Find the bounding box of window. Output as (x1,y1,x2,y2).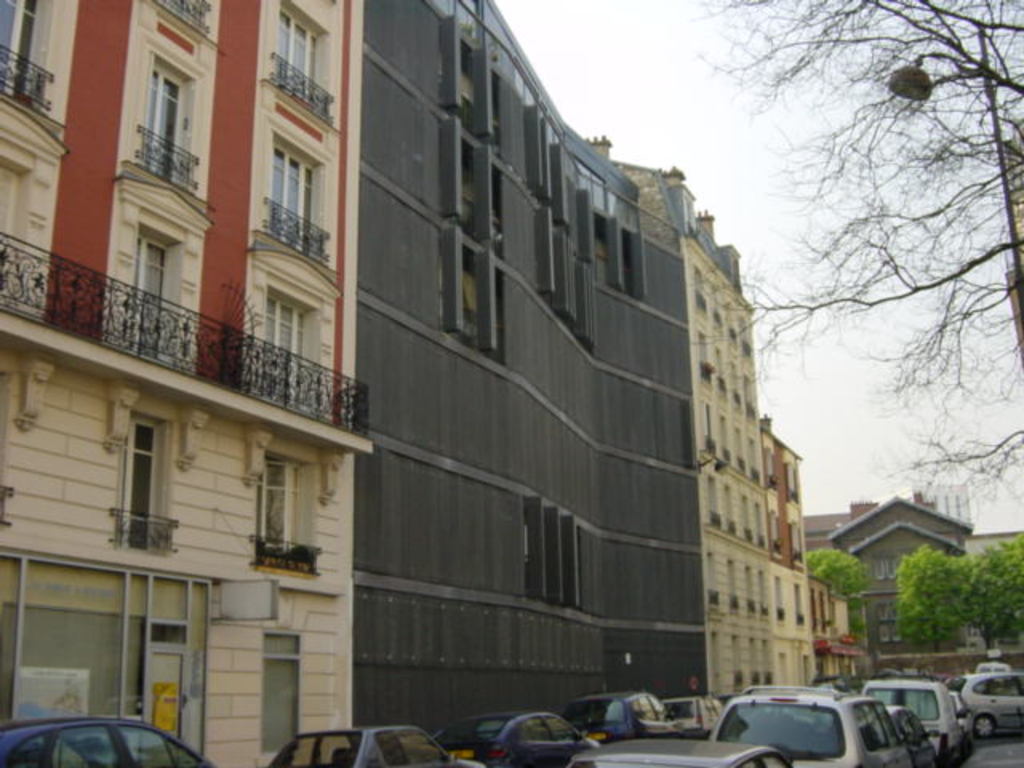
(262,629,304,758).
